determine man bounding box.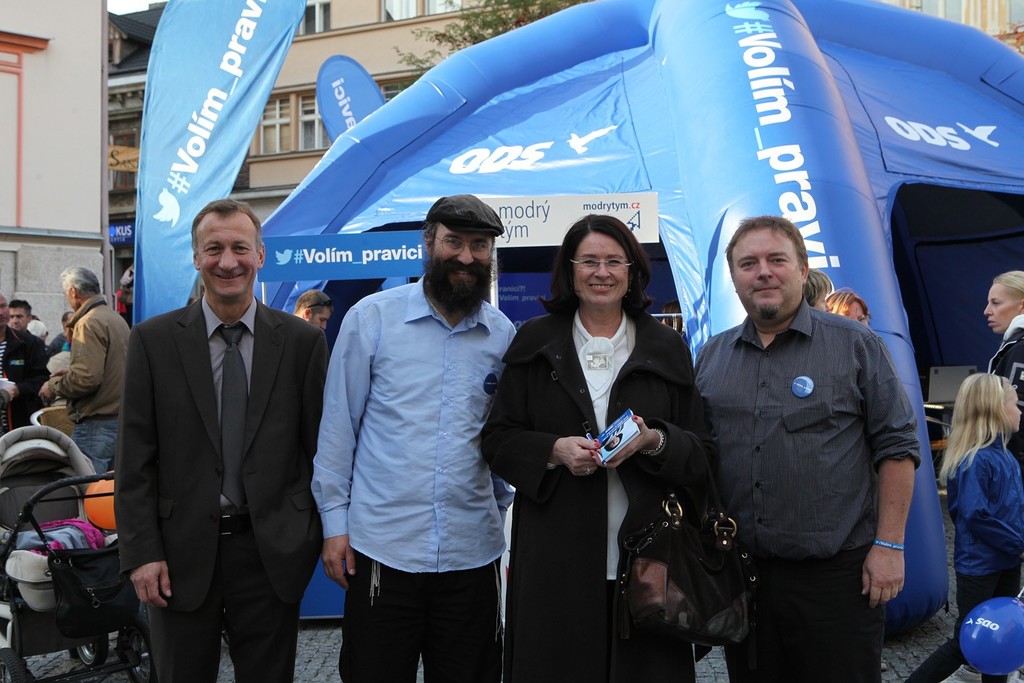
Determined: l=4, t=298, r=41, b=409.
